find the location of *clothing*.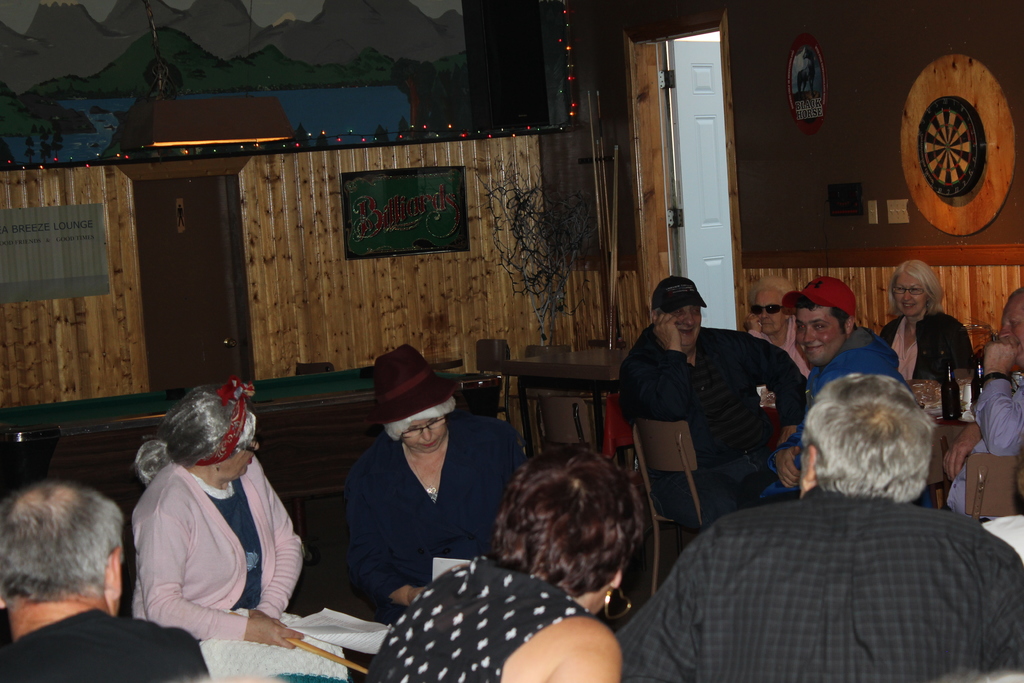
Location: [881, 313, 975, 393].
